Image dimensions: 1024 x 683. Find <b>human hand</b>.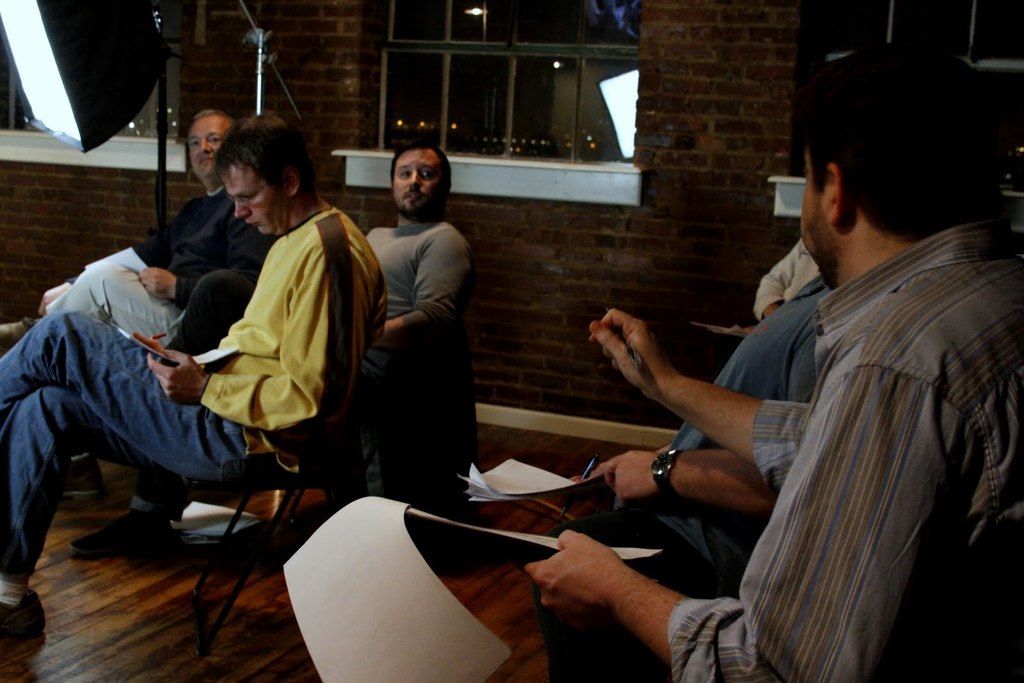
bbox=(144, 348, 211, 408).
